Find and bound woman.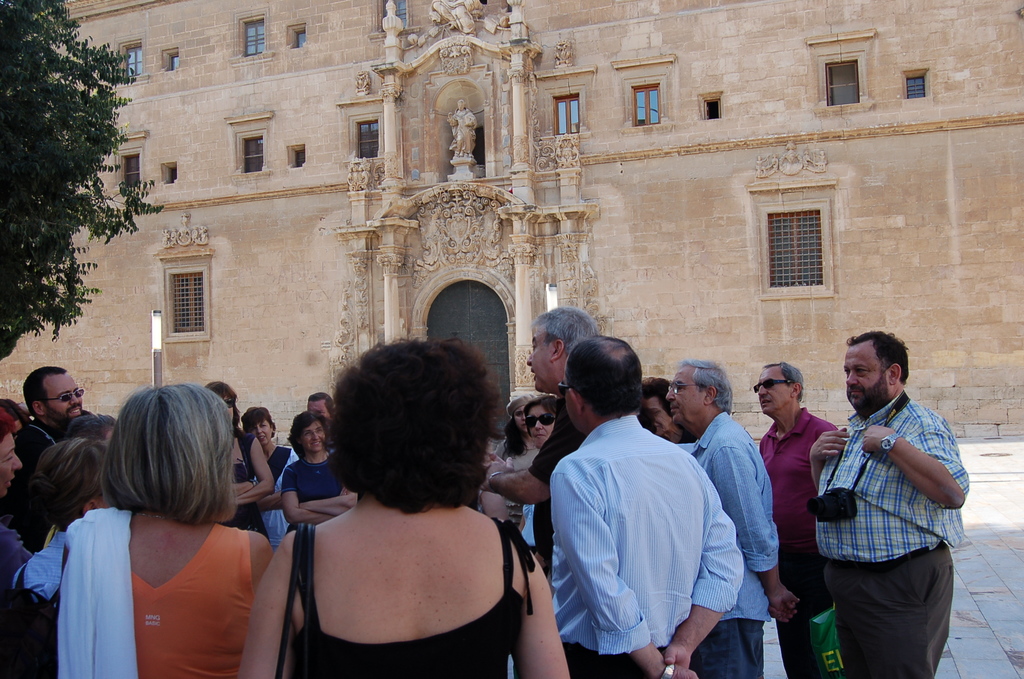
Bound: (239, 330, 573, 678).
